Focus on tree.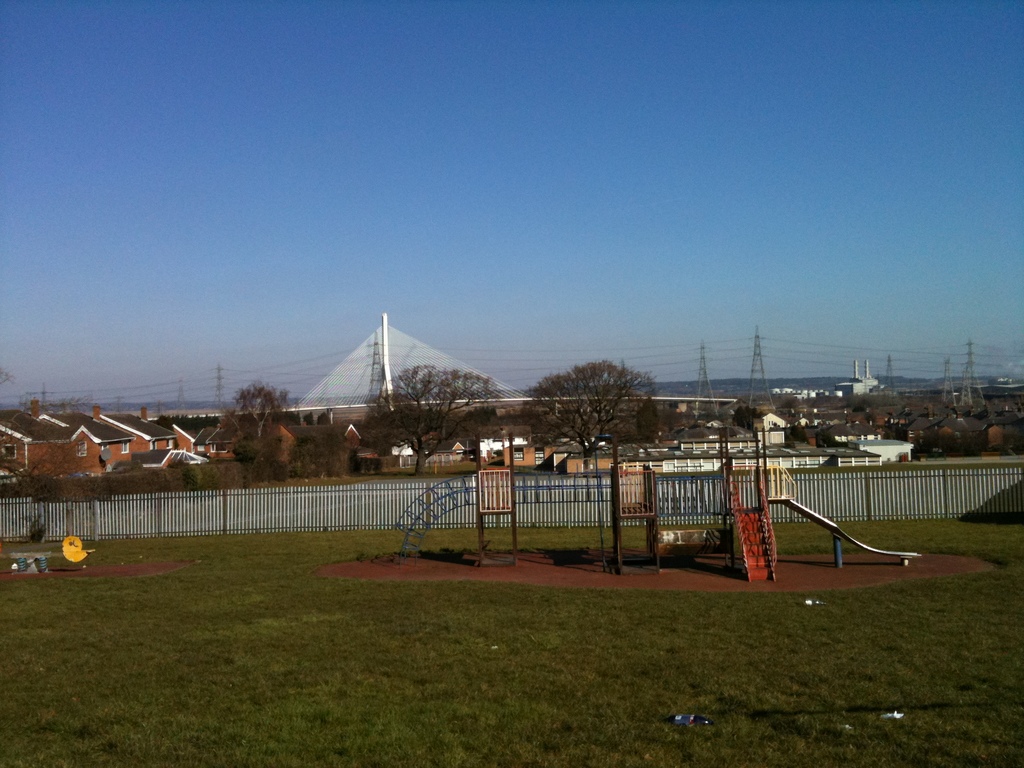
Focused at pyautogui.locateOnScreen(218, 380, 287, 436).
